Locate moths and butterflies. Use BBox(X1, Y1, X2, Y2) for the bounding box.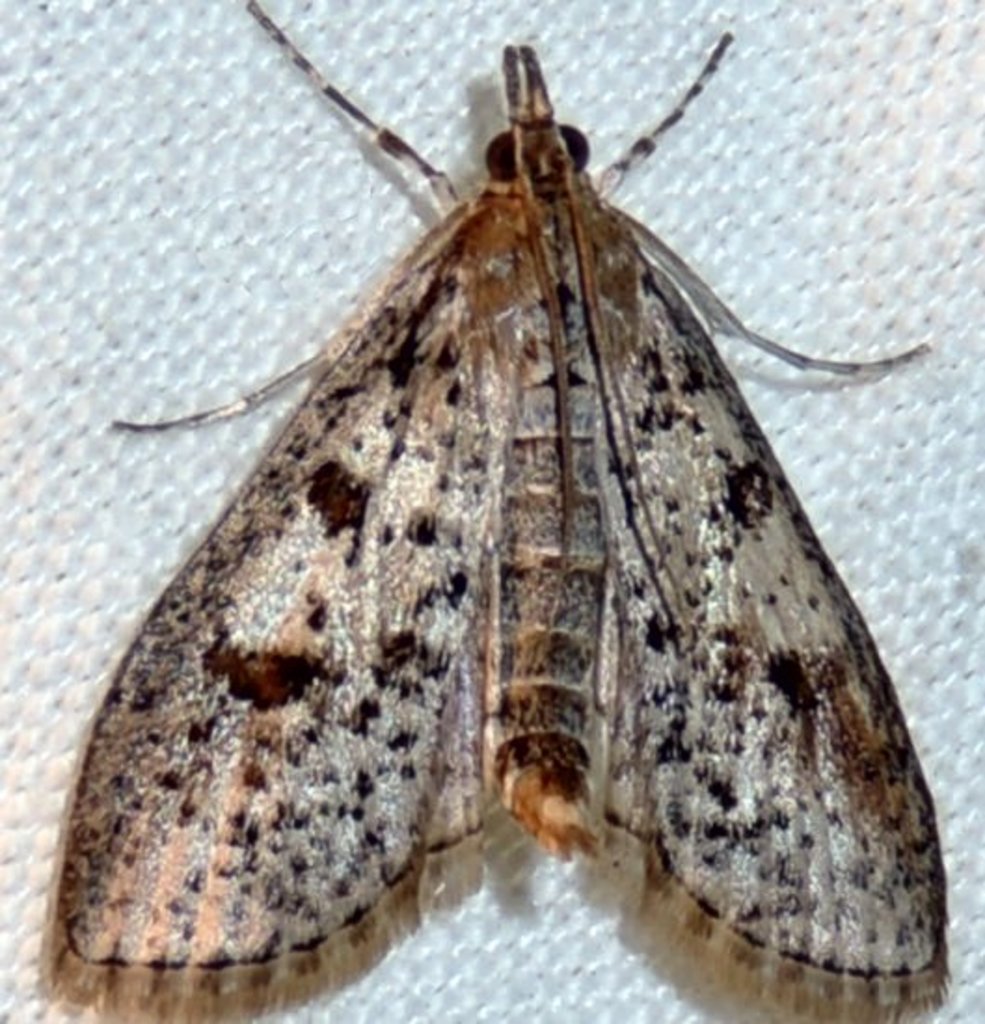
BBox(30, 0, 950, 1022).
